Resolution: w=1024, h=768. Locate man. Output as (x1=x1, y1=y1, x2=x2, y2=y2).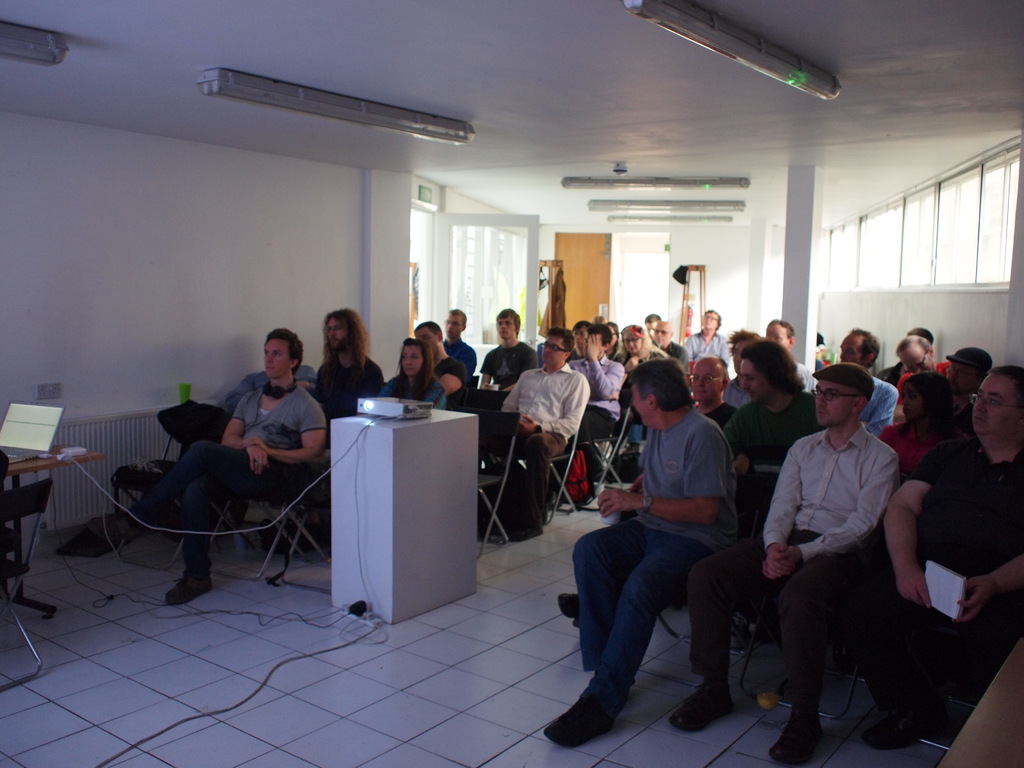
(x1=644, y1=315, x2=687, y2=371).
